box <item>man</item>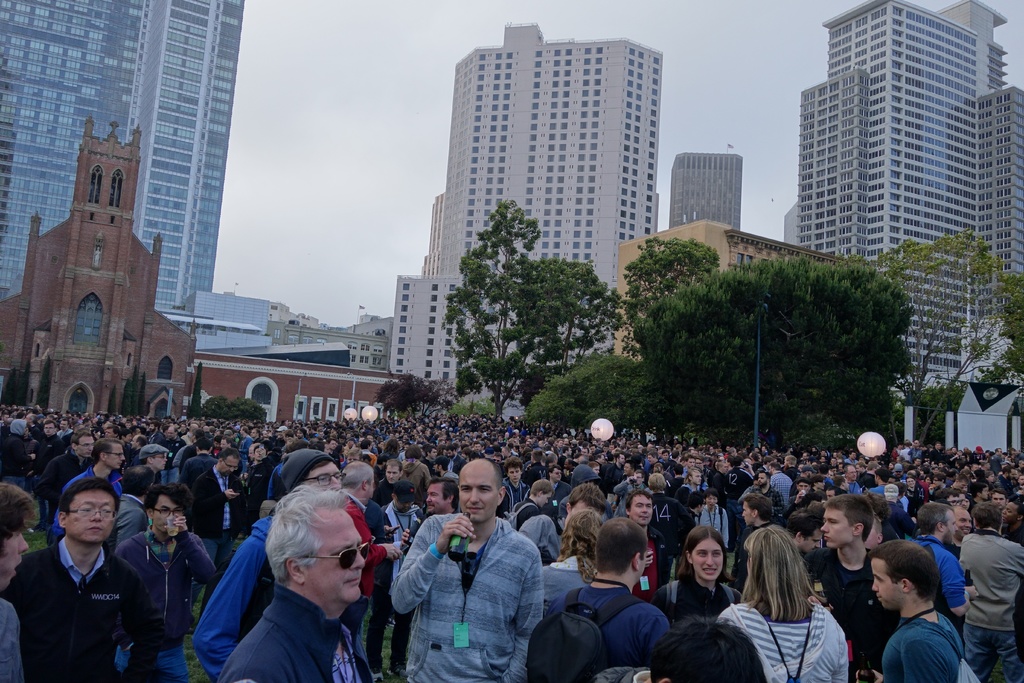
left=957, top=516, right=970, bottom=538
